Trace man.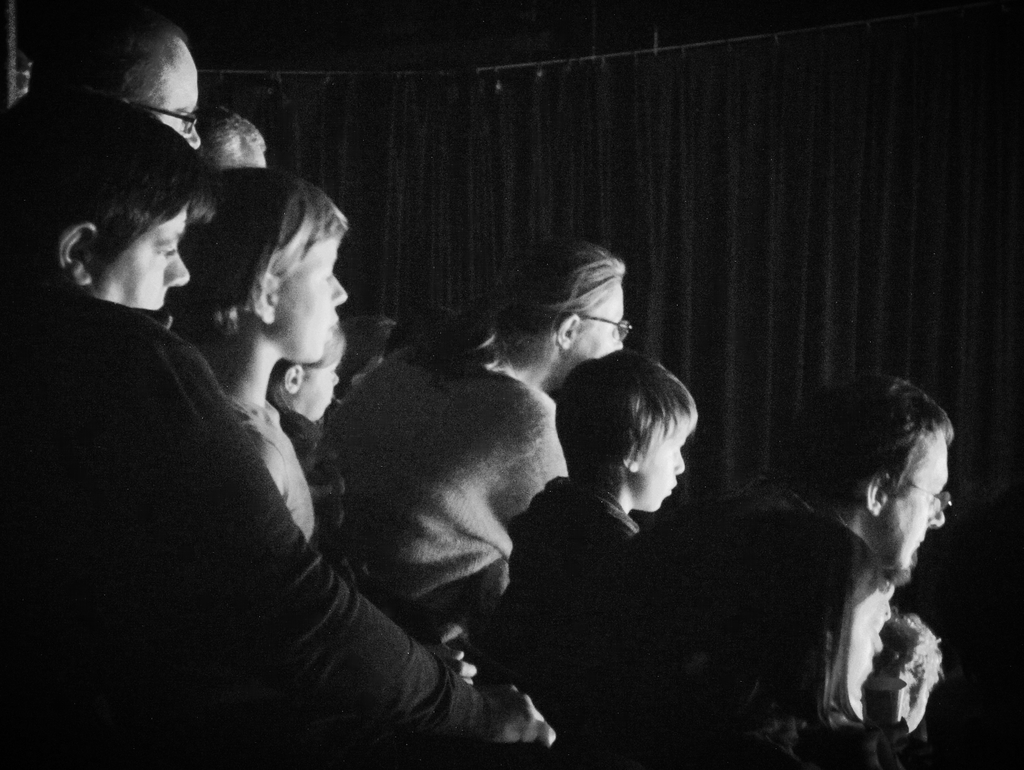
Traced to 3 99 584 769.
